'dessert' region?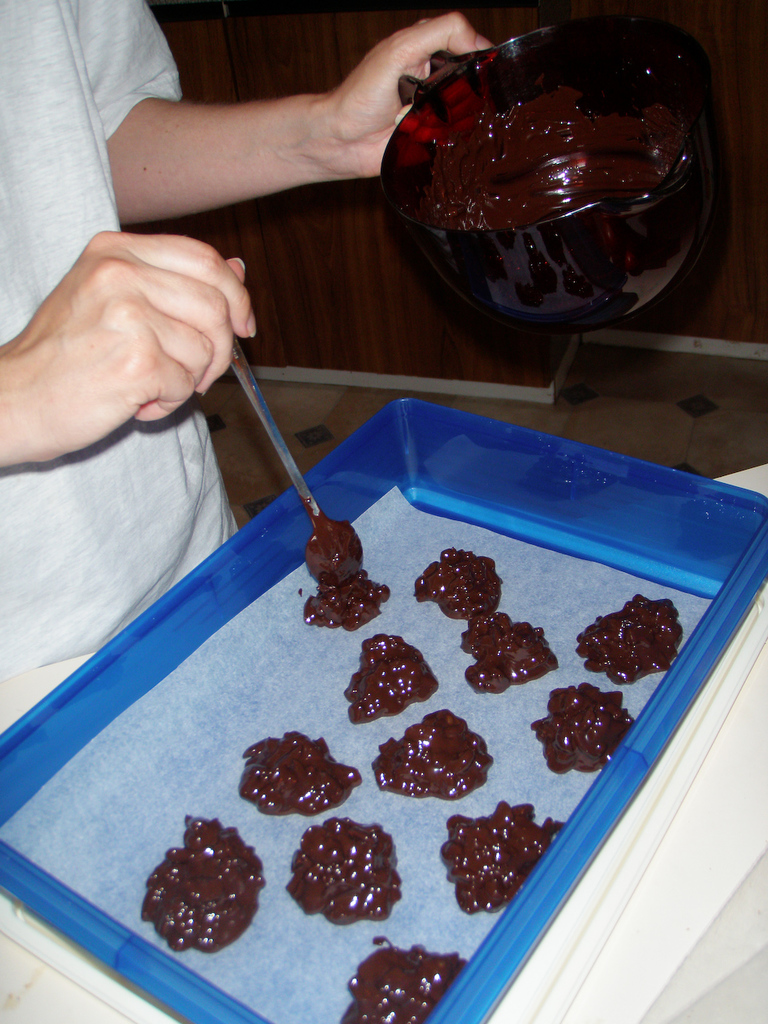
rect(234, 730, 364, 816)
